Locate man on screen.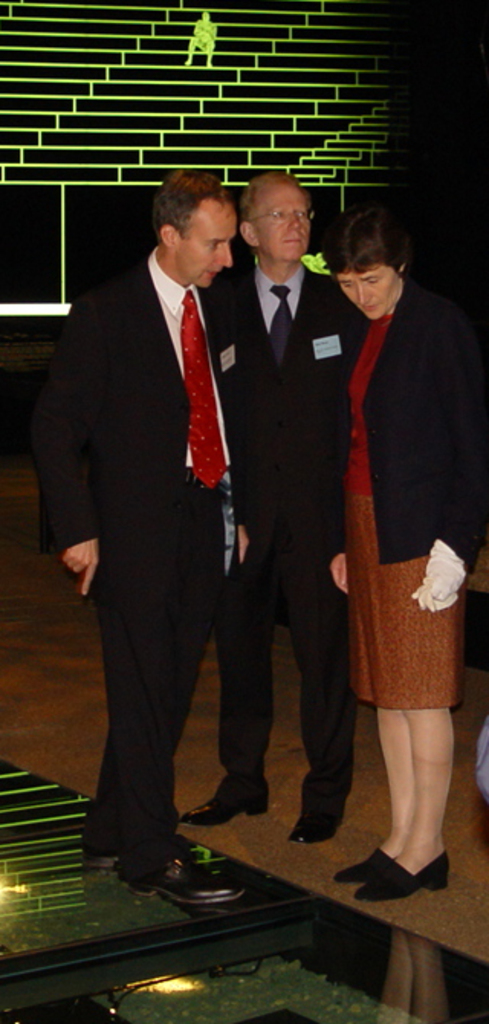
On screen at BBox(176, 170, 371, 850).
